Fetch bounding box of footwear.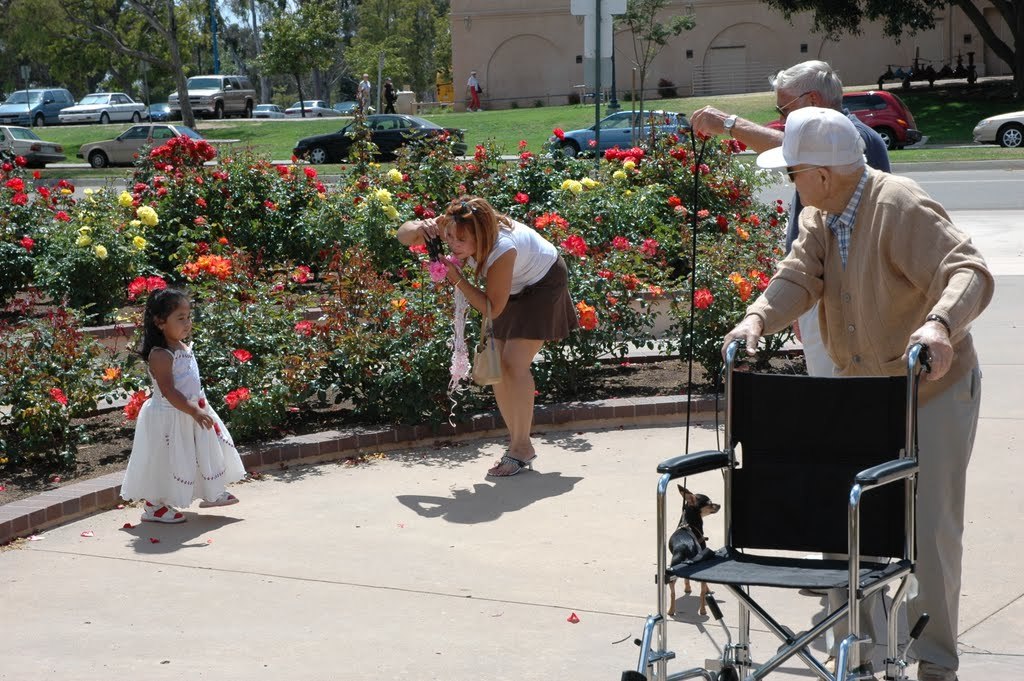
Bbox: (831,662,876,680).
